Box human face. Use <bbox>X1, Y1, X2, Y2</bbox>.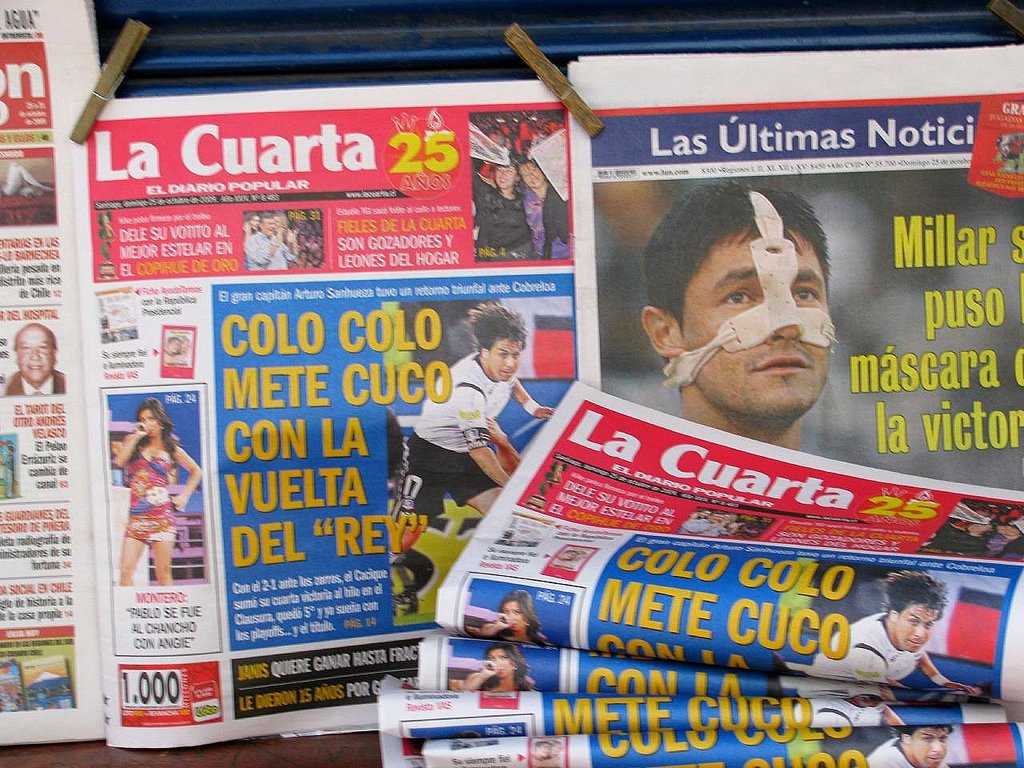
<bbox>263, 218, 278, 235</bbox>.
